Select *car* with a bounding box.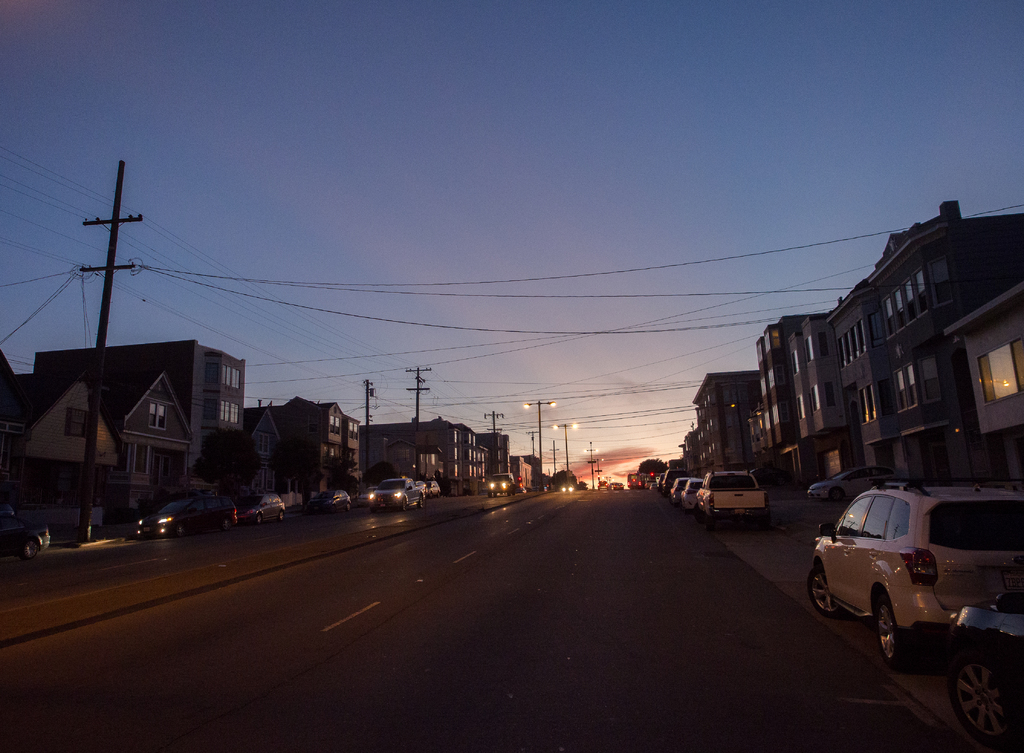
489/473/515/492.
